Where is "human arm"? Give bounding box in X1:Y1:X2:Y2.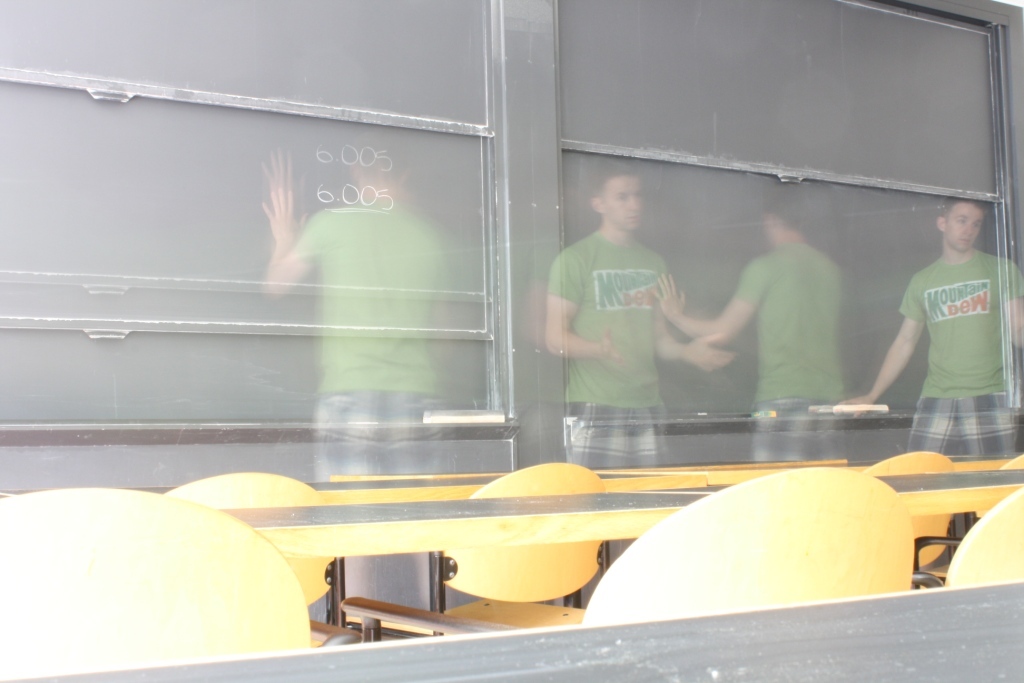
643:256:768:348.
